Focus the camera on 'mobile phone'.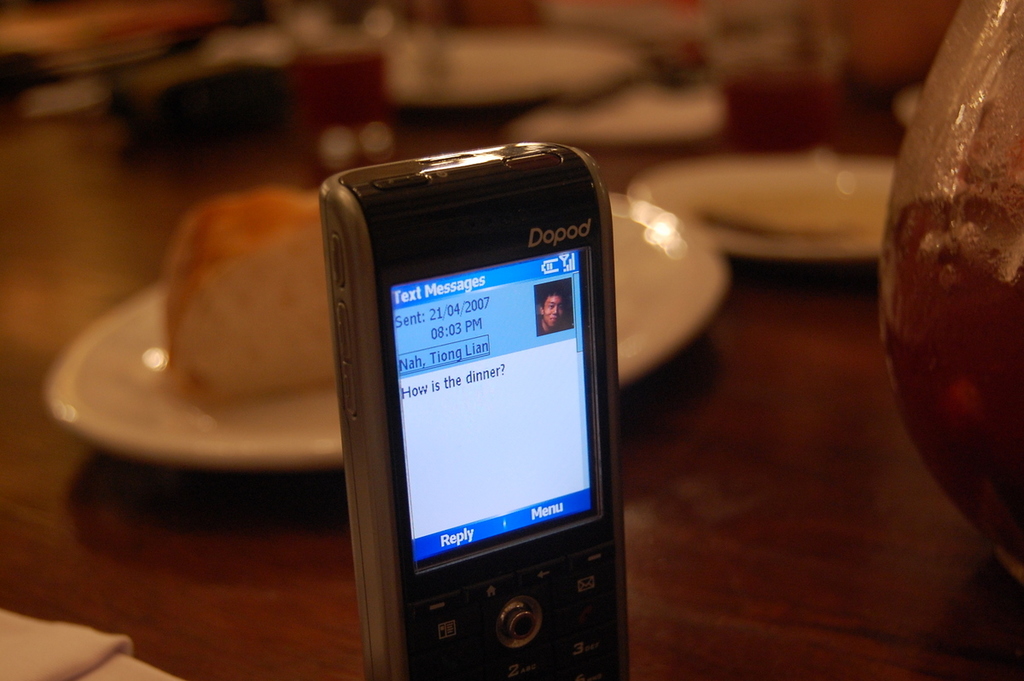
Focus region: pyautogui.locateOnScreen(313, 138, 632, 680).
